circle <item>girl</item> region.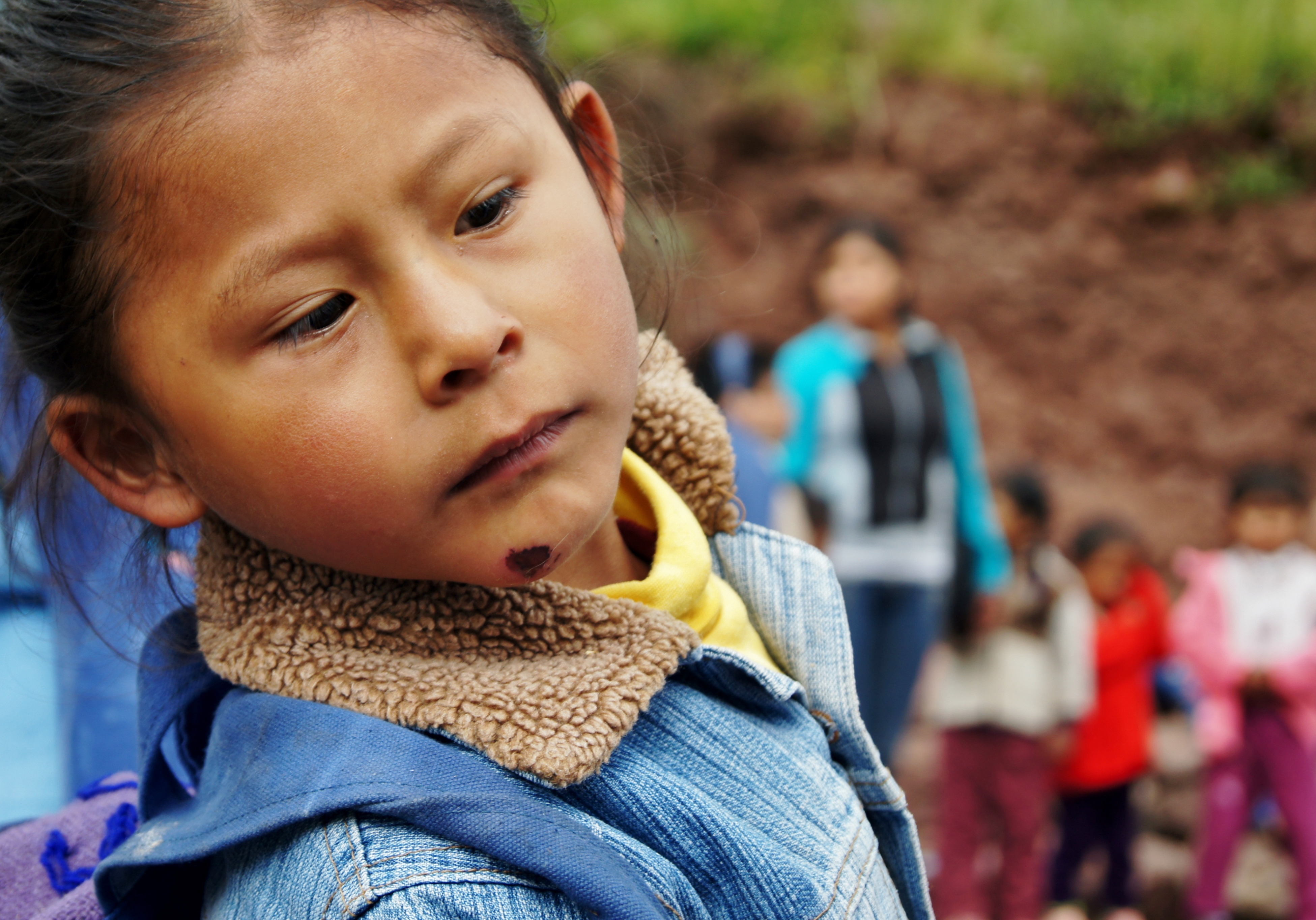
Region: (x1=264, y1=71, x2=342, y2=261).
